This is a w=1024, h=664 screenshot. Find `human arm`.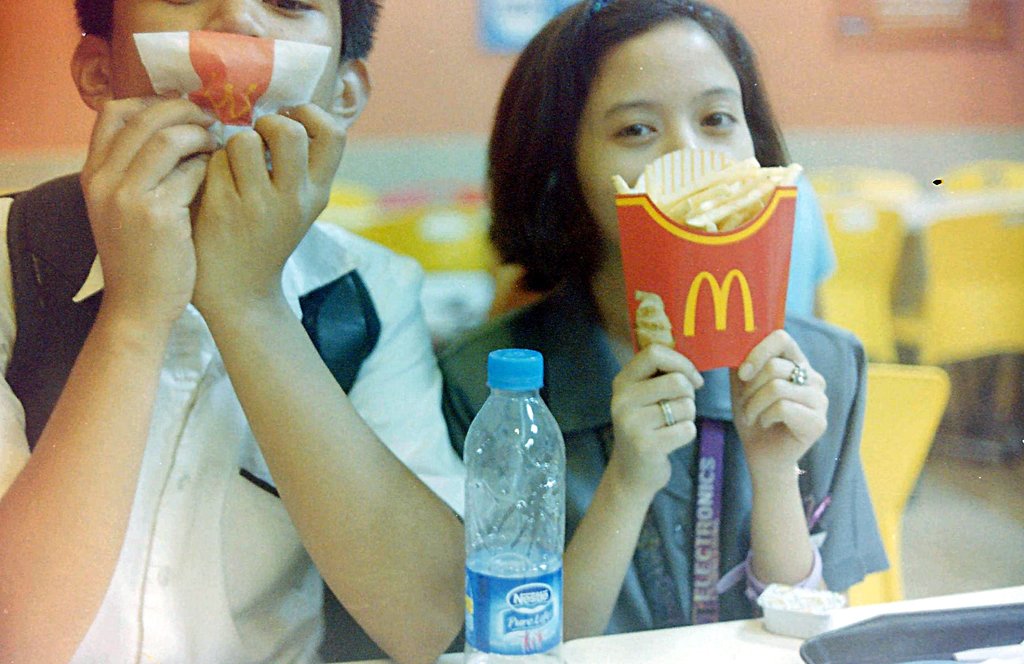
Bounding box: box=[438, 337, 706, 641].
